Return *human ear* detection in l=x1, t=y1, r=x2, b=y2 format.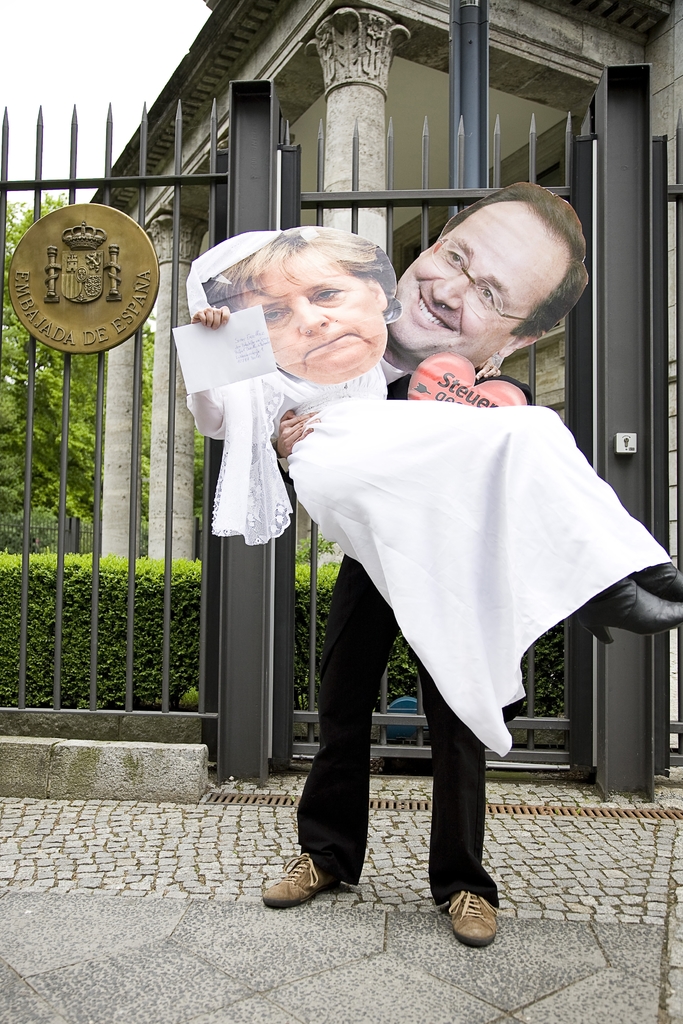
l=502, t=332, r=547, b=358.
